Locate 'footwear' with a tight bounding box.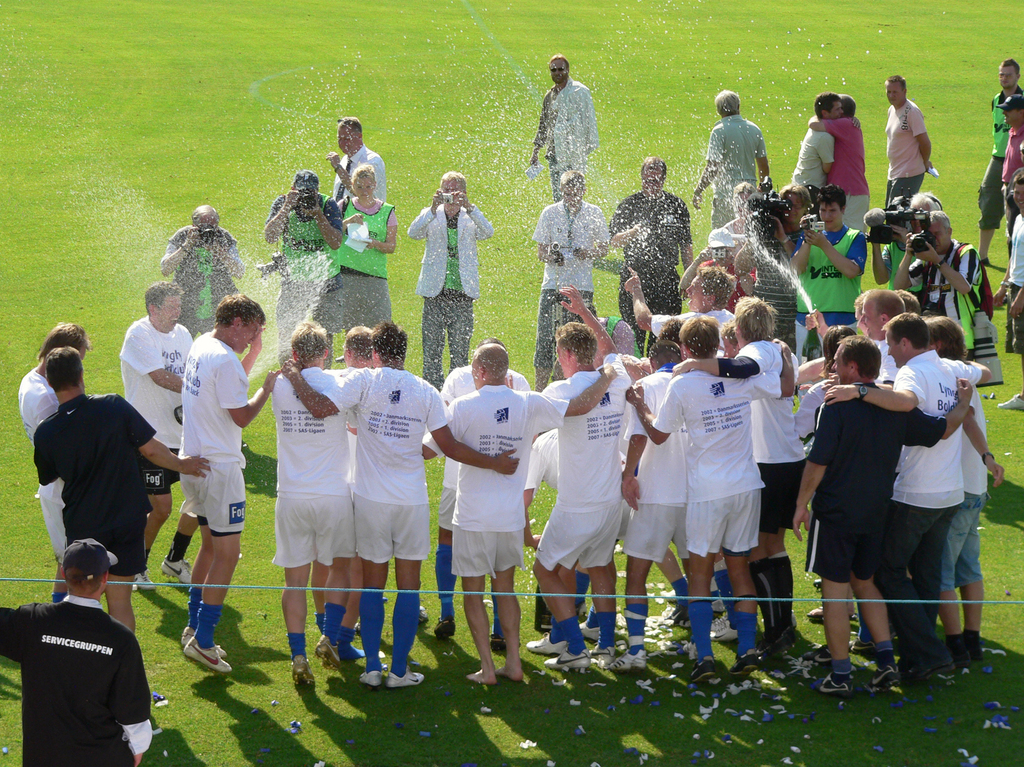
bbox(356, 670, 381, 688).
